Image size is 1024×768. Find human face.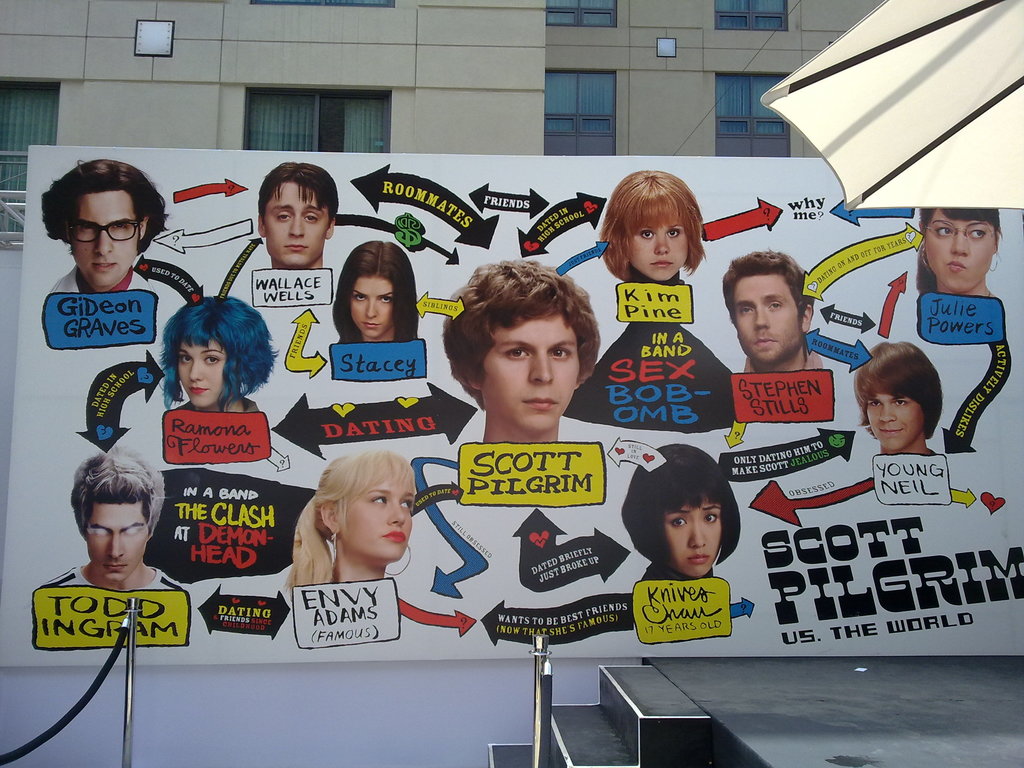
925, 207, 996, 294.
